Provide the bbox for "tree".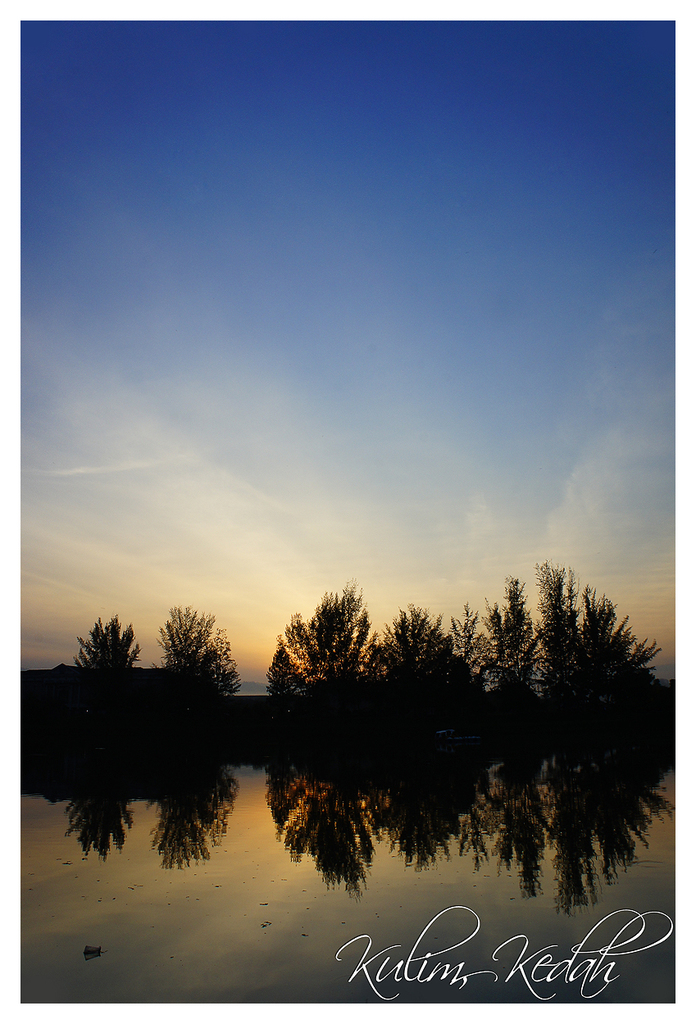
279 579 393 709.
